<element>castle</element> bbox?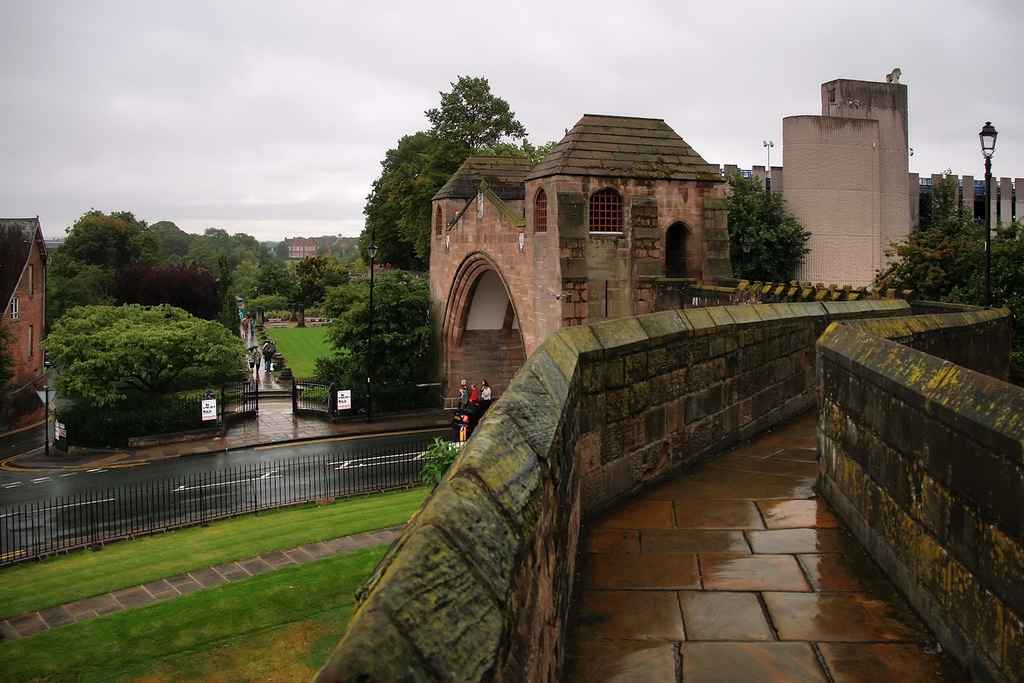
l=282, t=229, r=323, b=264
